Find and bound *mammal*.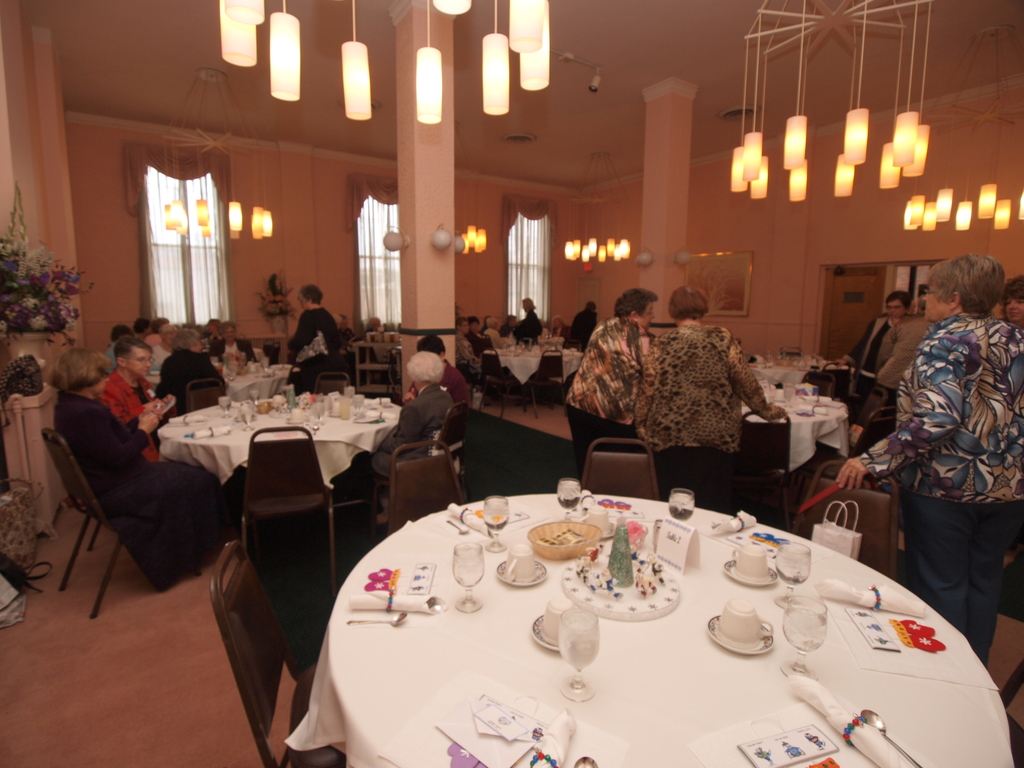
Bound: {"left": 51, "top": 349, "right": 221, "bottom": 512}.
